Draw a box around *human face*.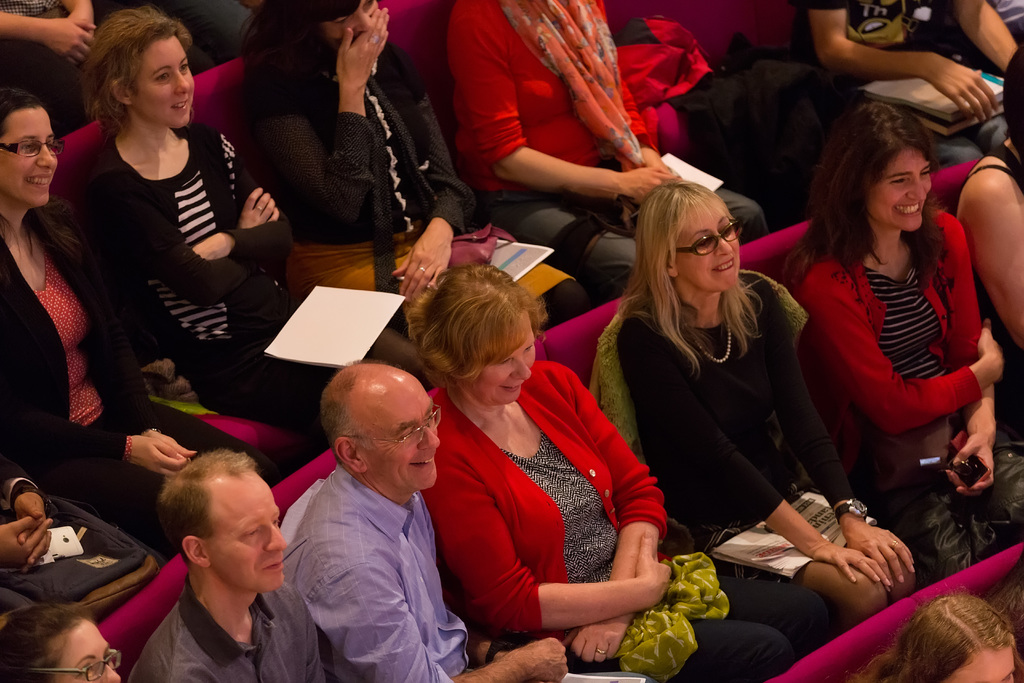
(left=210, top=472, right=287, bottom=592).
